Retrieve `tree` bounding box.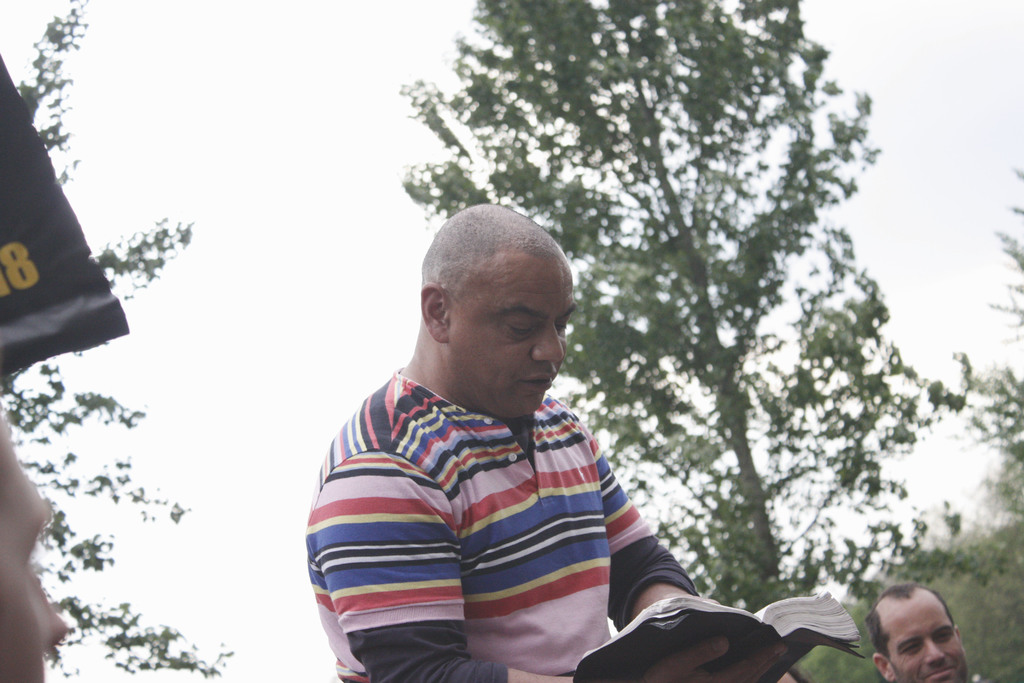
Bounding box: region(401, 0, 975, 682).
